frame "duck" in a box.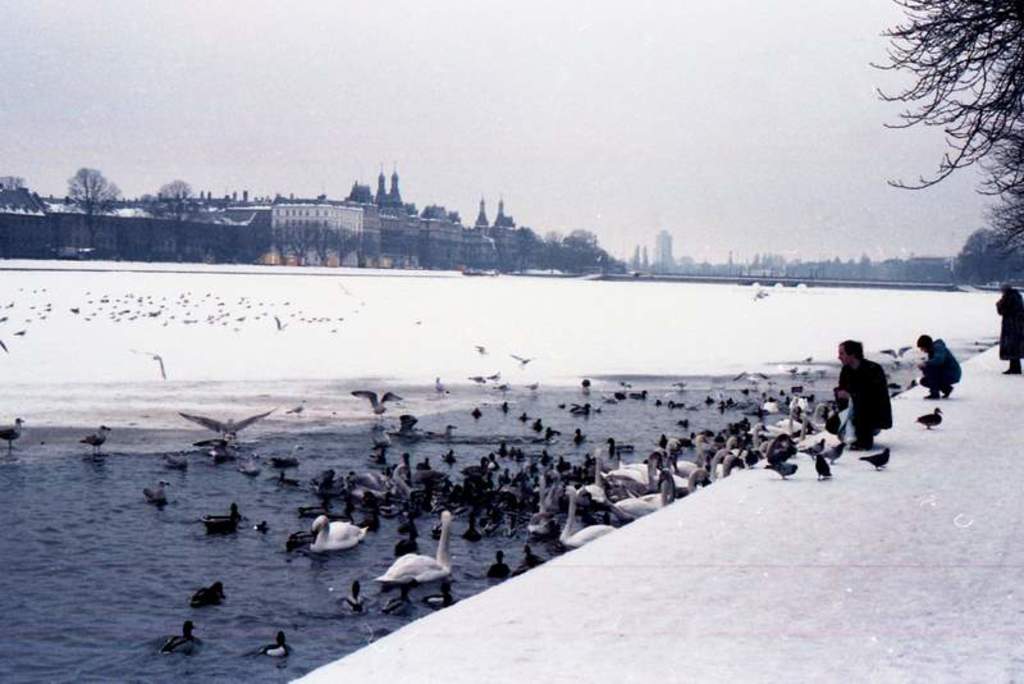
607/441/627/482.
